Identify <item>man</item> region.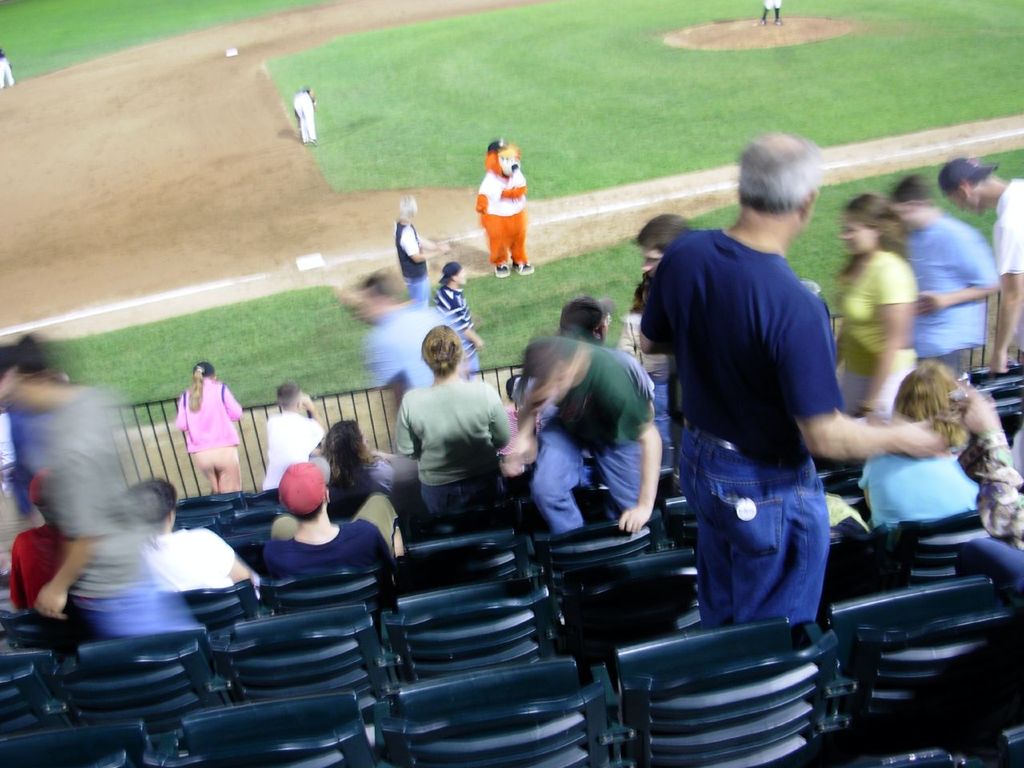
Region: {"left": 637, "top": 150, "right": 886, "bottom": 680}.
